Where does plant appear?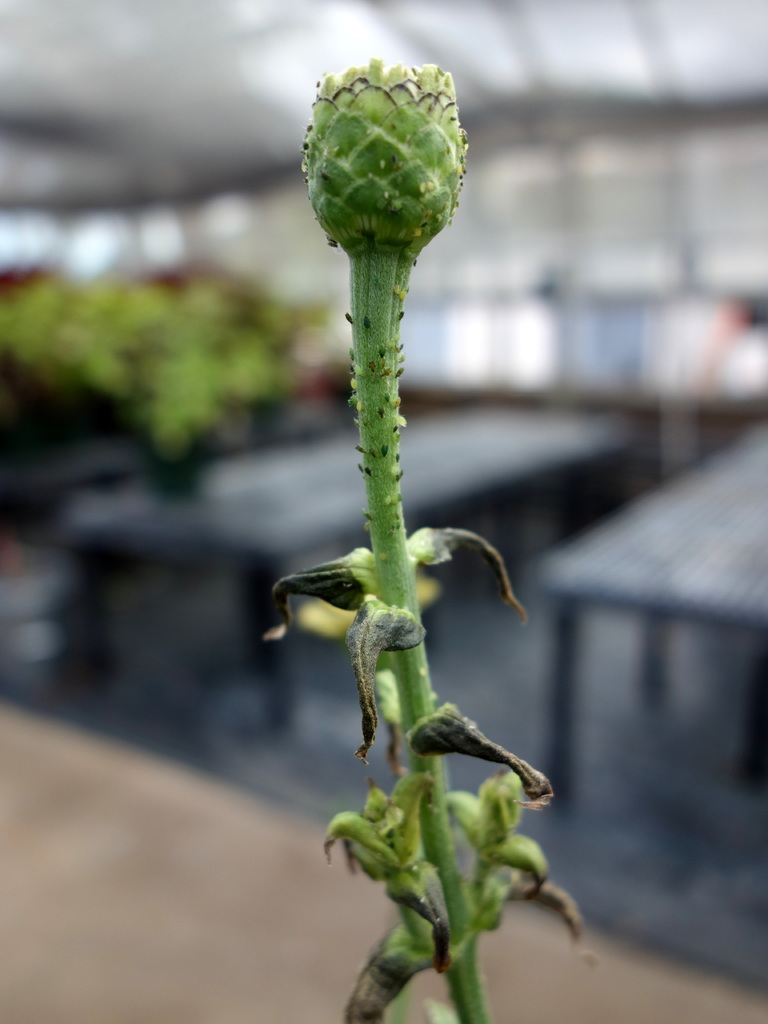
Appears at 0/245/347/476.
